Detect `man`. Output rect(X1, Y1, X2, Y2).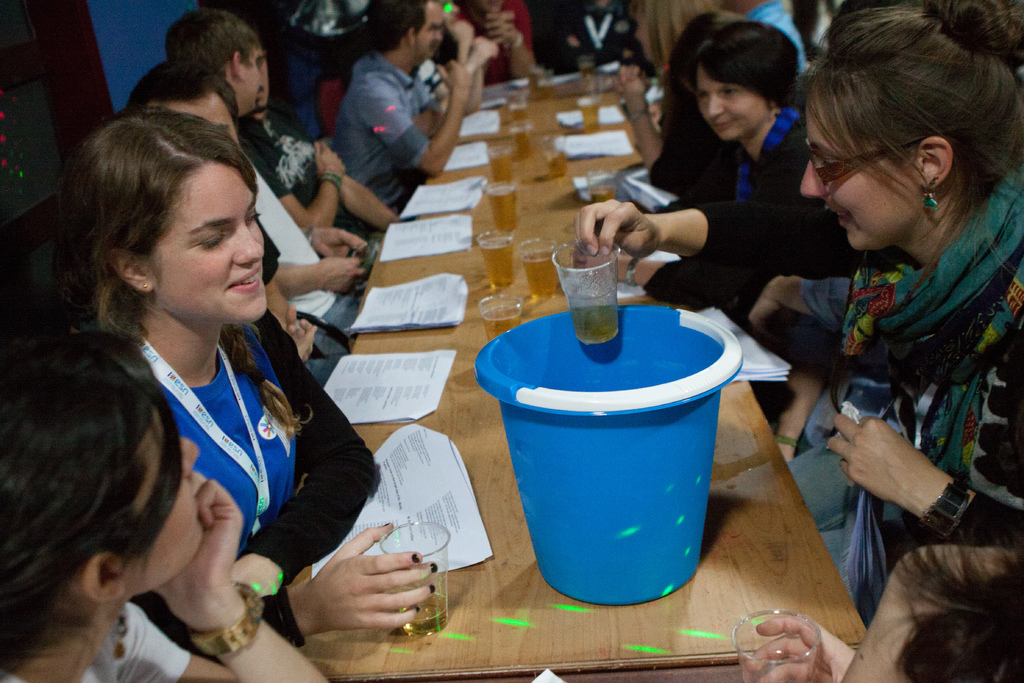
rect(164, 5, 380, 356).
